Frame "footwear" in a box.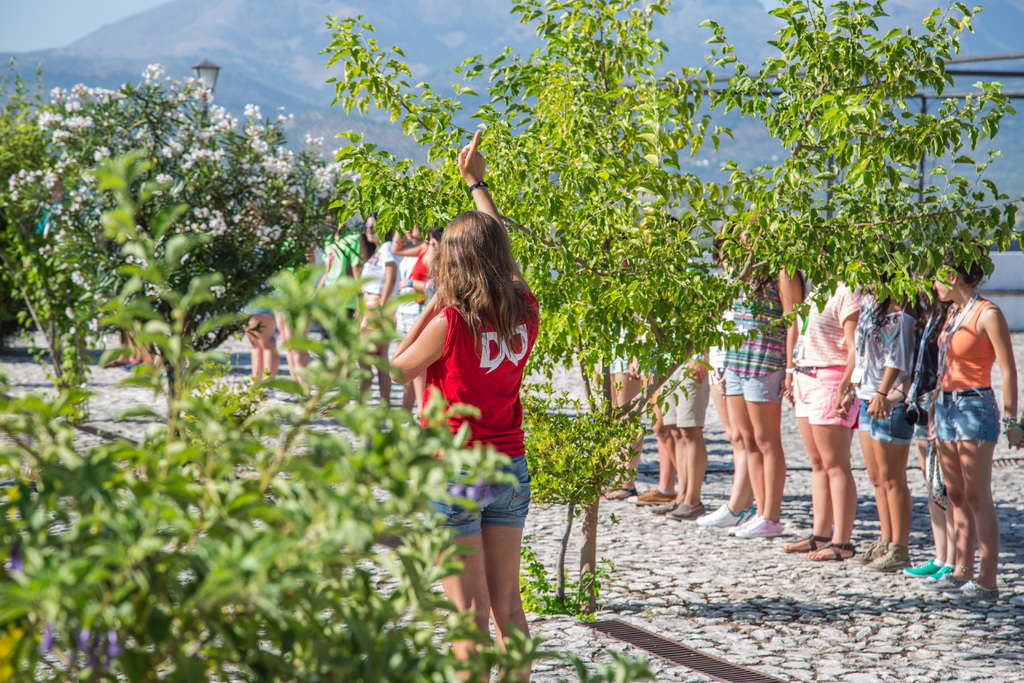
668/504/705/520.
